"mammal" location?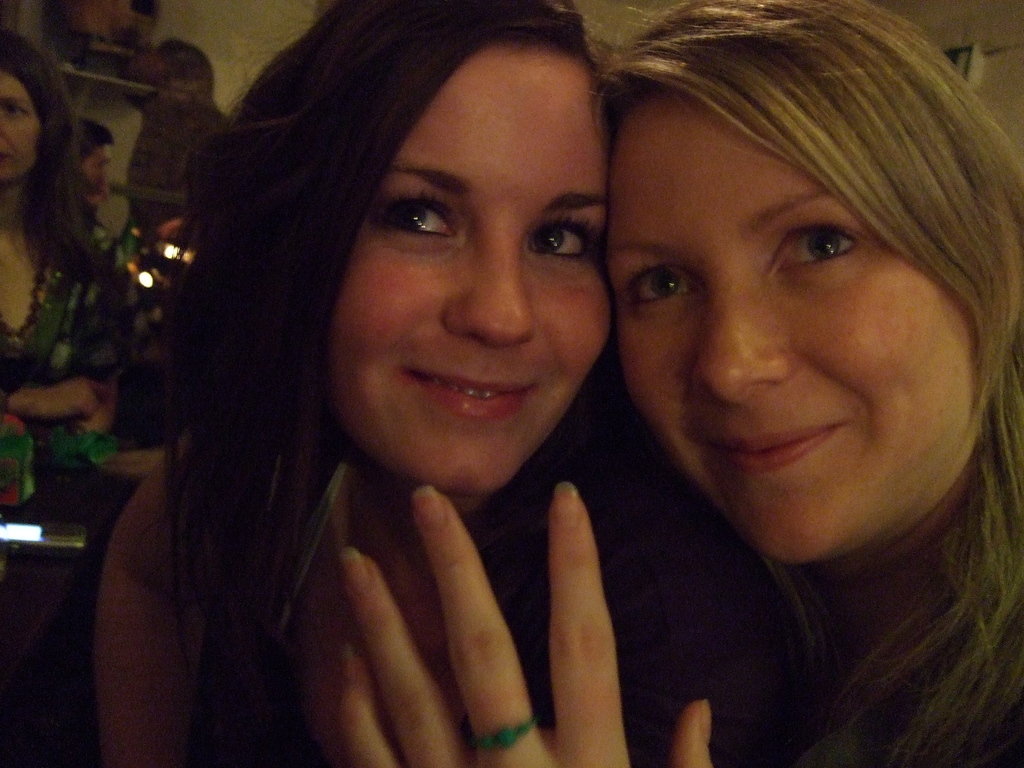
0,35,117,414
